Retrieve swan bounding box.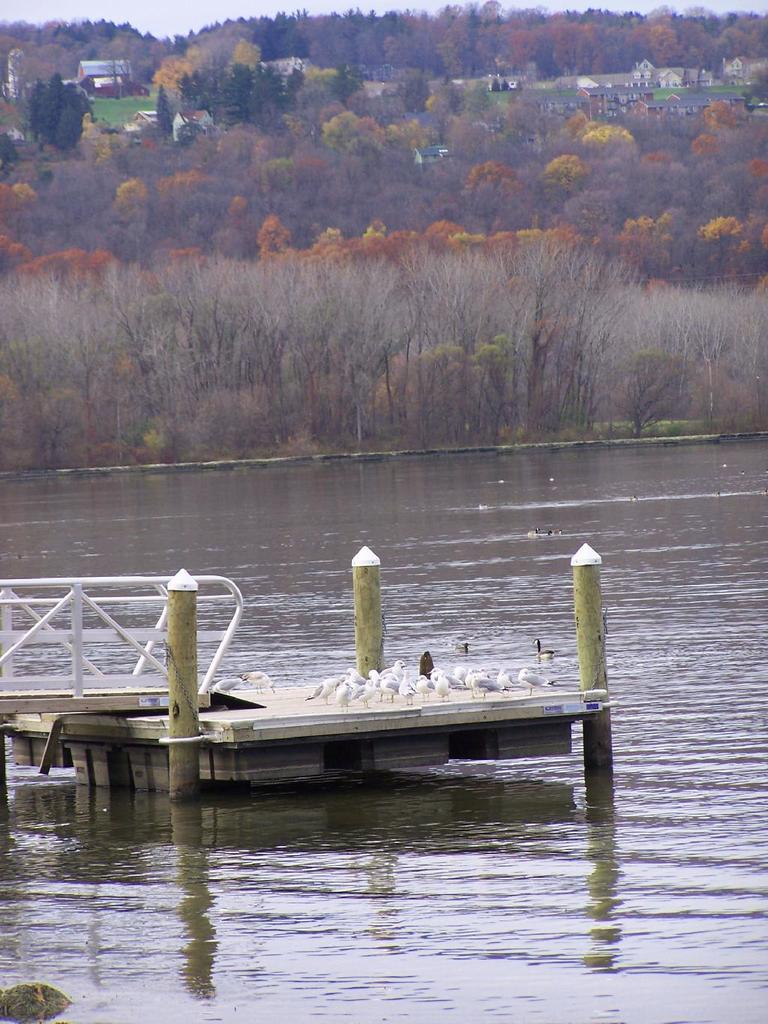
Bounding box: crop(432, 677, 450, 694).
